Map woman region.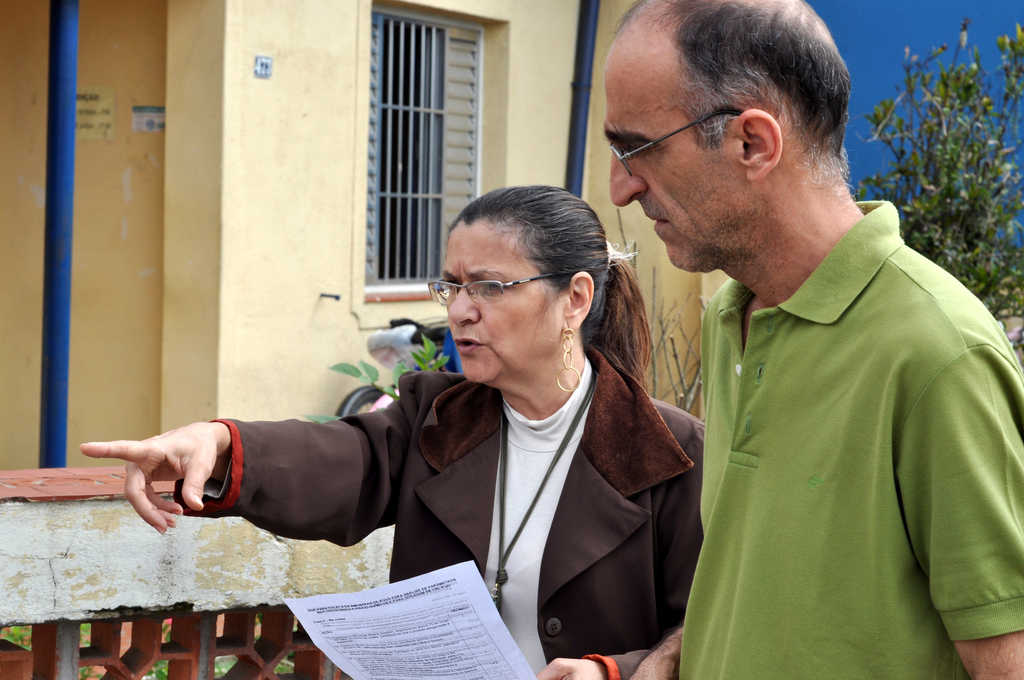
Mapped to locate(204, 191, 695, 661).
